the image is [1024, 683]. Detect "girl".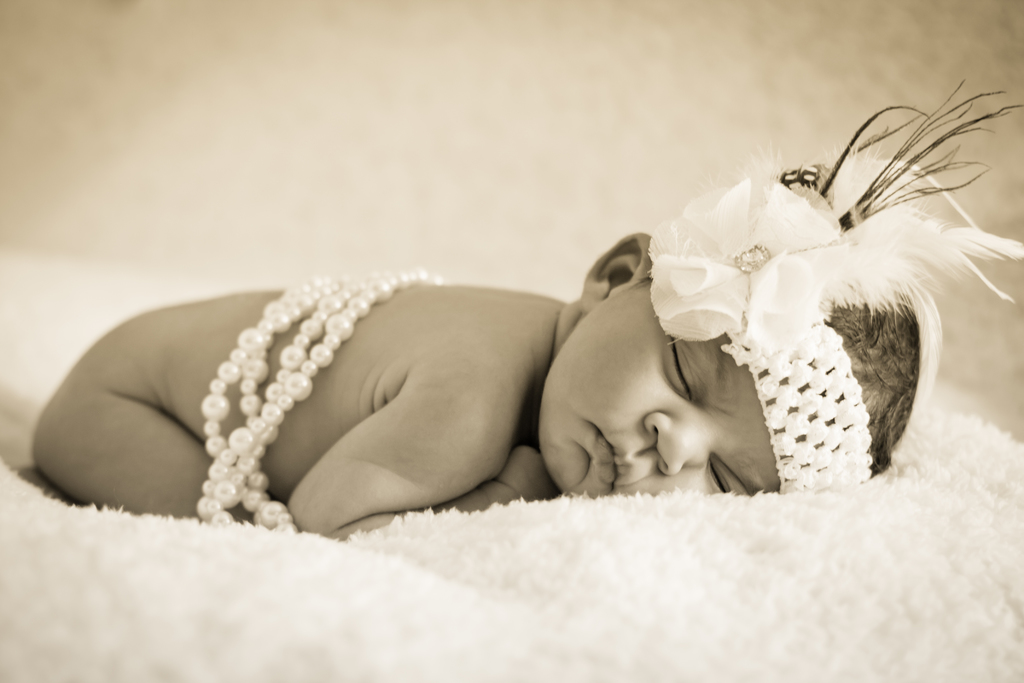
Detection: x1=17 y1=76 x2=1023 y2=543.
